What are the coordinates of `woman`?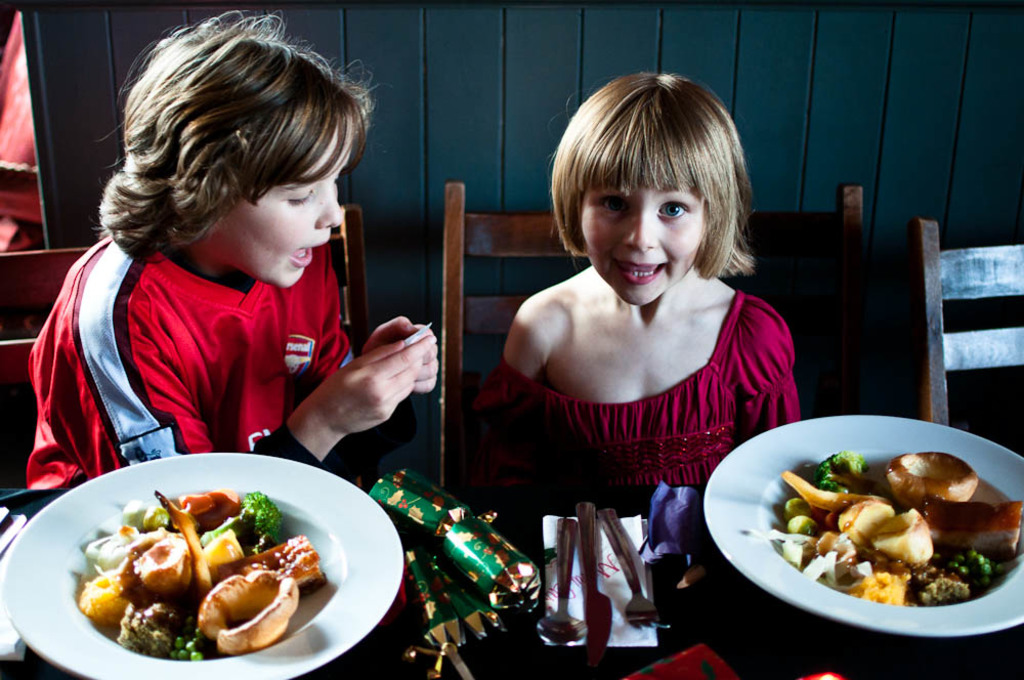
x1=447 y1=58 x2=823 y2=609.
